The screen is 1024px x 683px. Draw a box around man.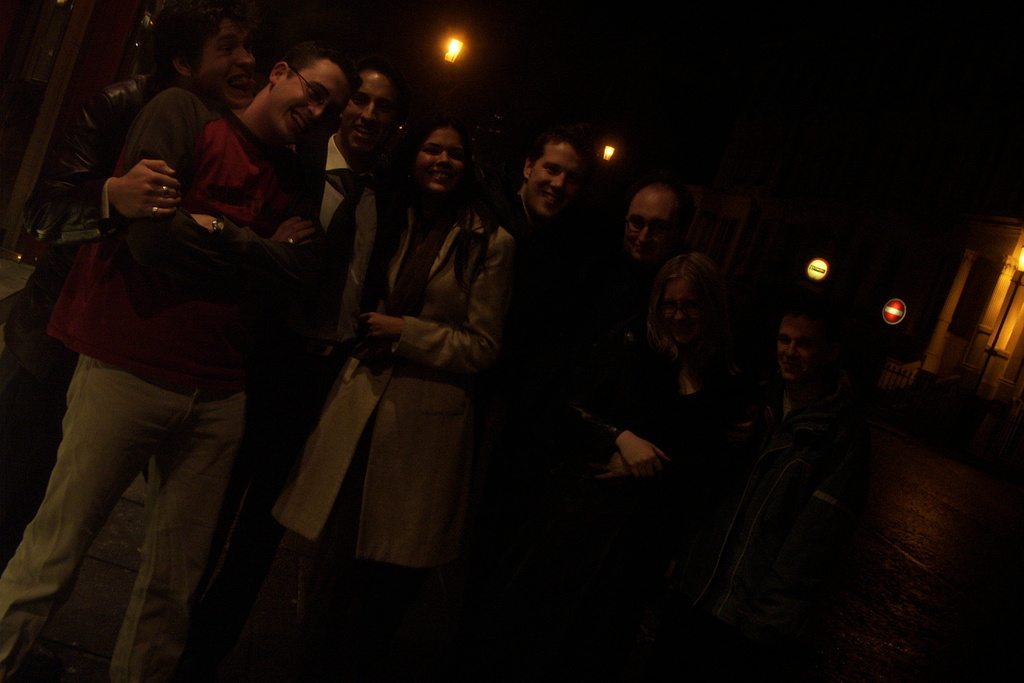
[left=445, top=178, right=695, bottom=682].
